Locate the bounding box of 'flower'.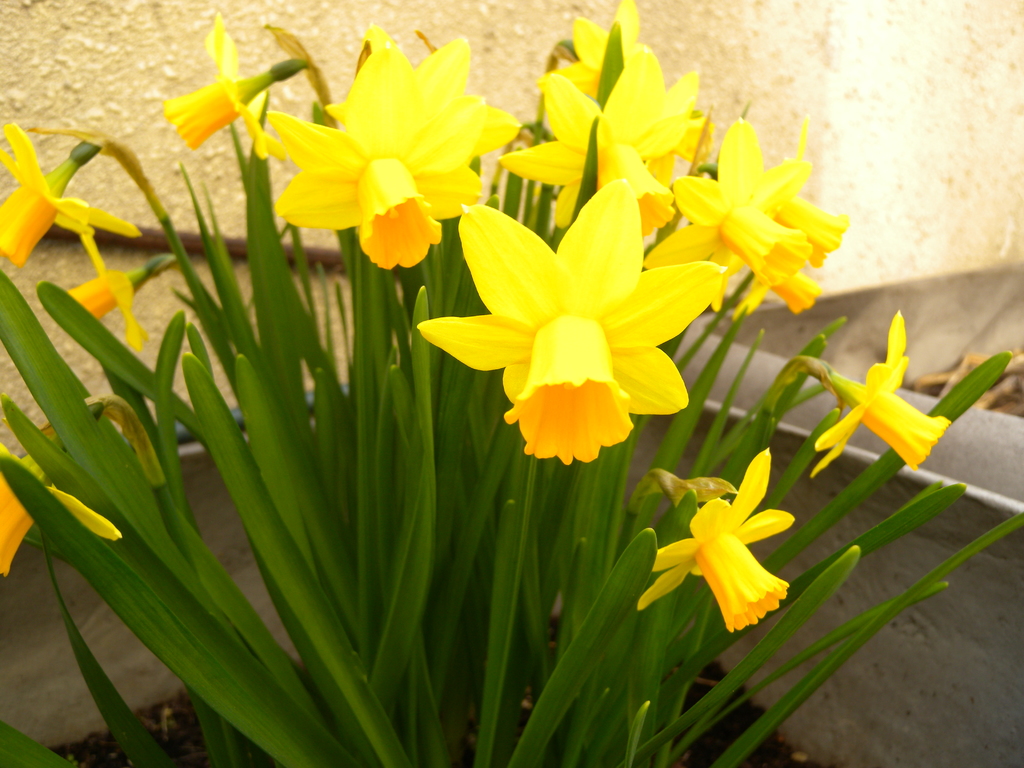
Bounding box: crop(0, 447, 128, 574).
